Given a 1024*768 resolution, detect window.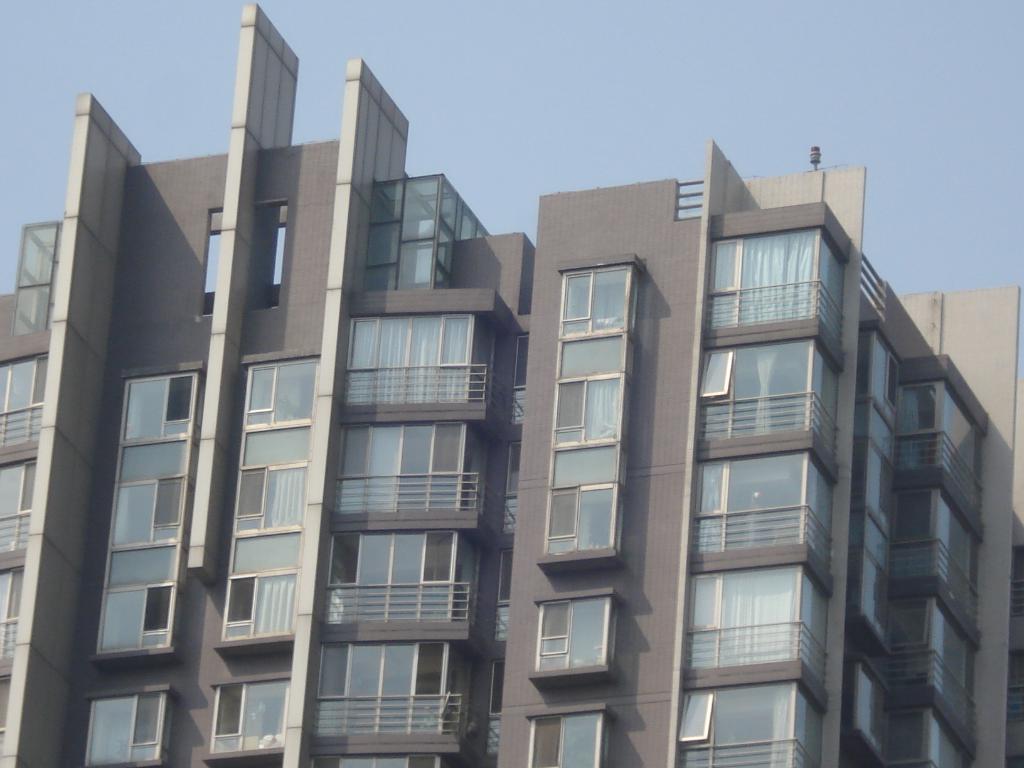
bbox=[712, 228, 852, 351].
